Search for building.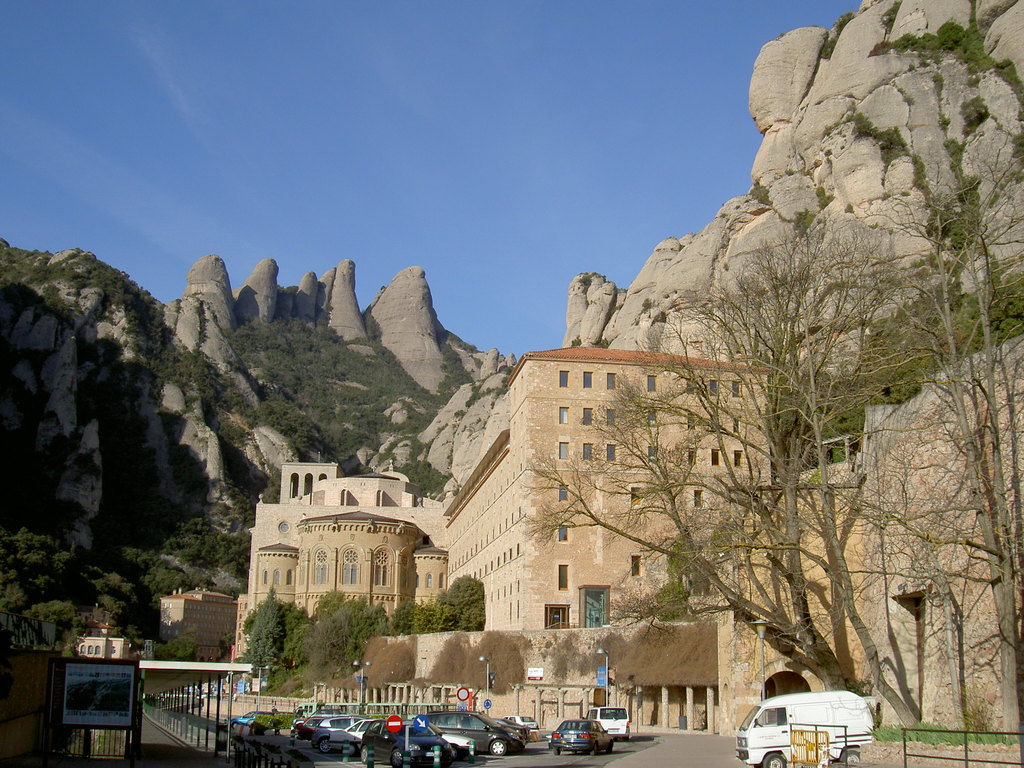
Found at x1=230, y1=344, x2=772, y2=662.
